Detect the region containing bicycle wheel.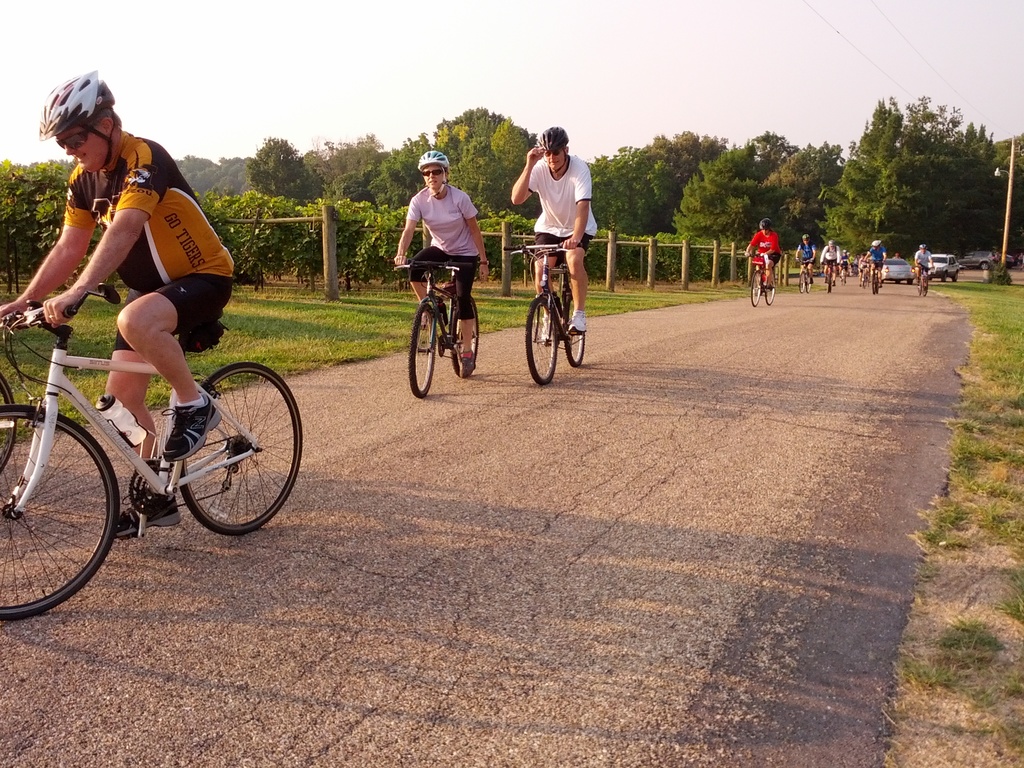
764,272,775,303.
